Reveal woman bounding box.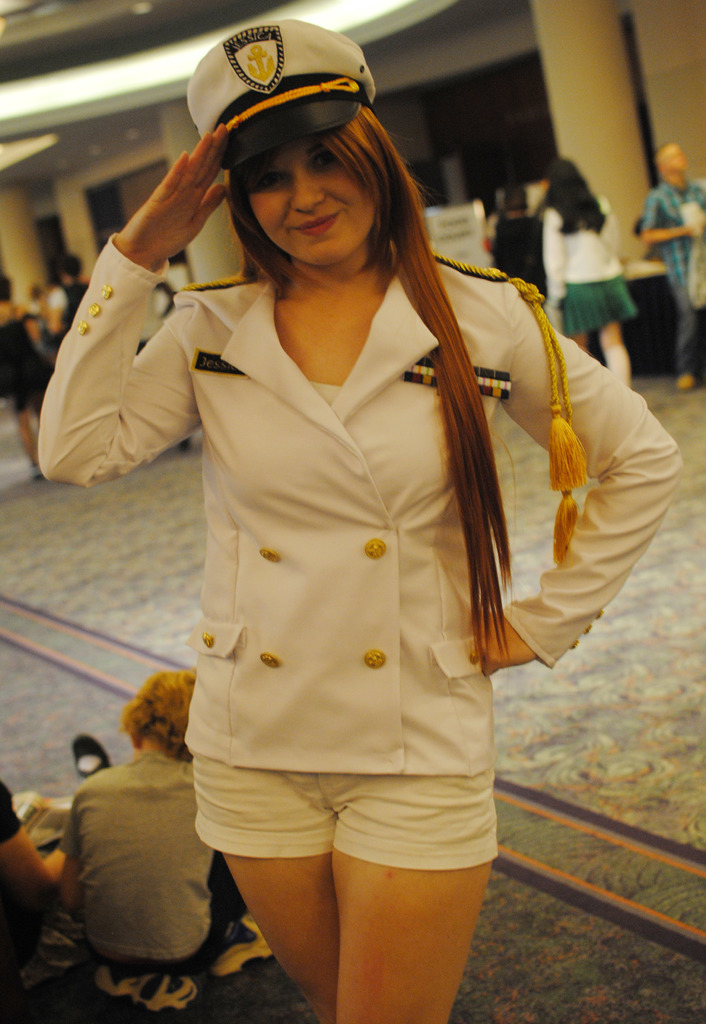
Revealed: [left=0, top=274, right=52, bottom=475].
